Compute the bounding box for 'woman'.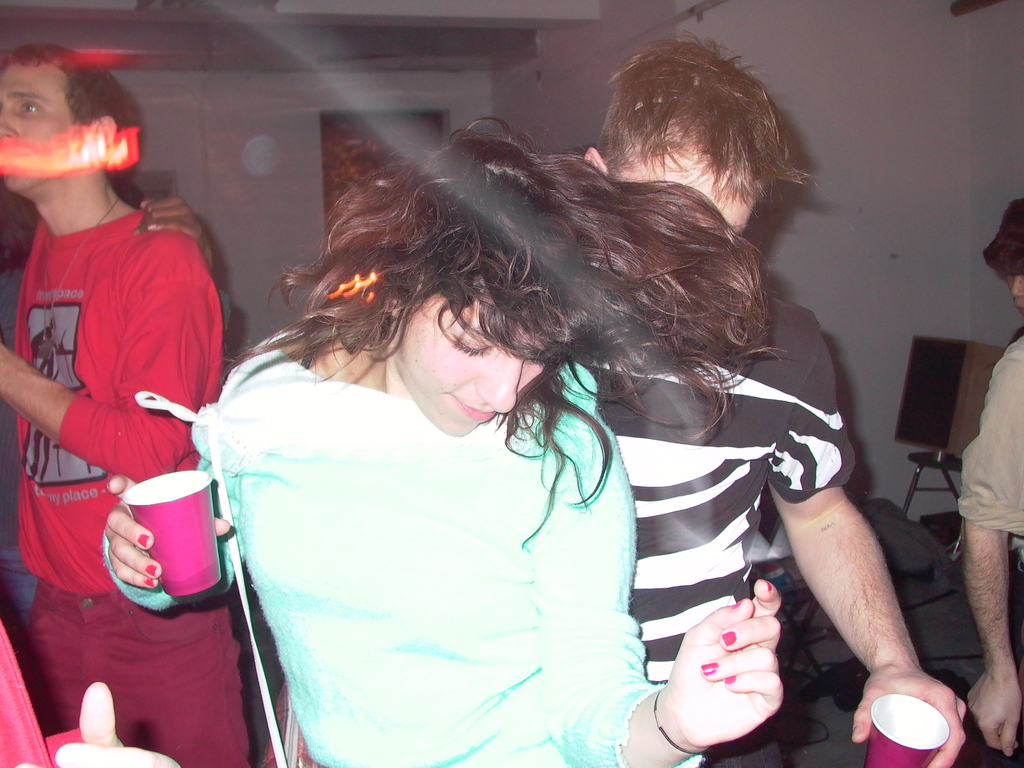
crop(98, 108, 789, 767).
